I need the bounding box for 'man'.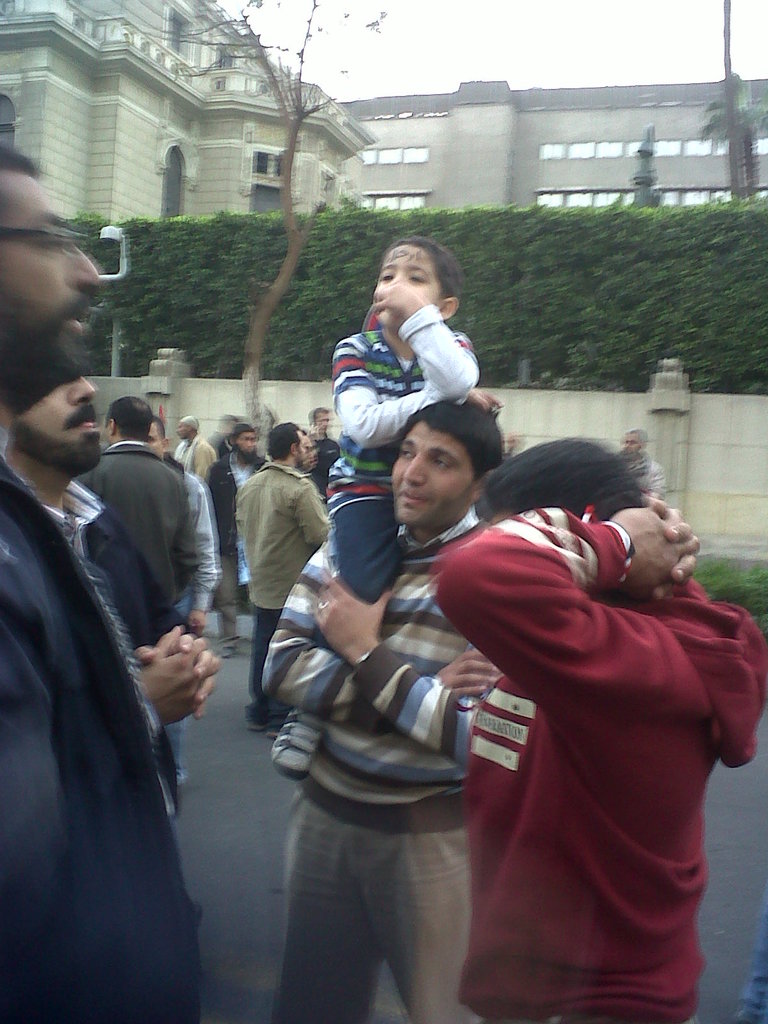
Here it is: 149,417,219,623.
